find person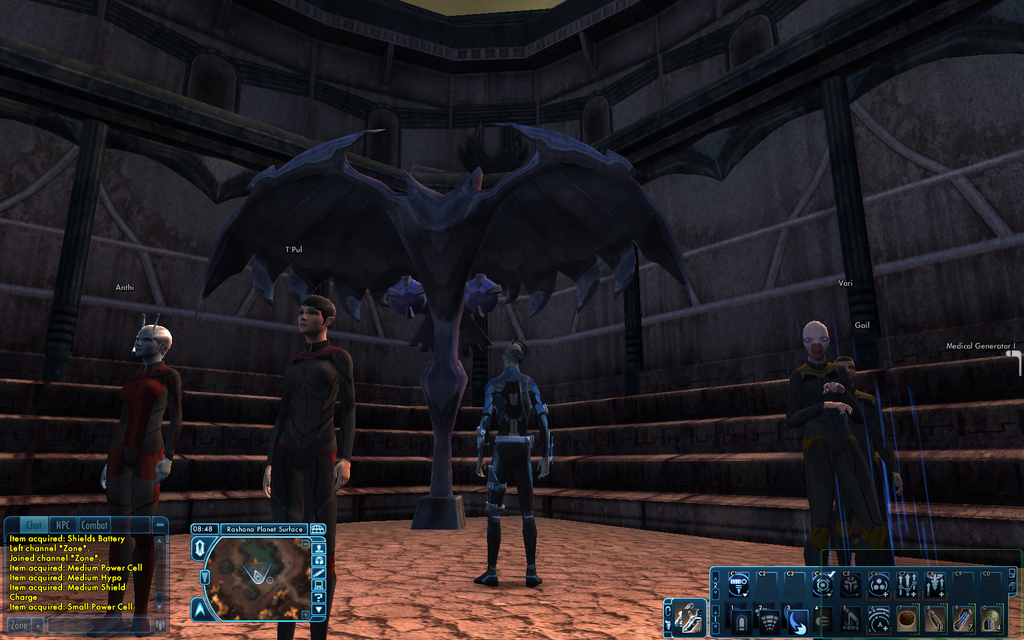
<box>84,313,194,639</box>
